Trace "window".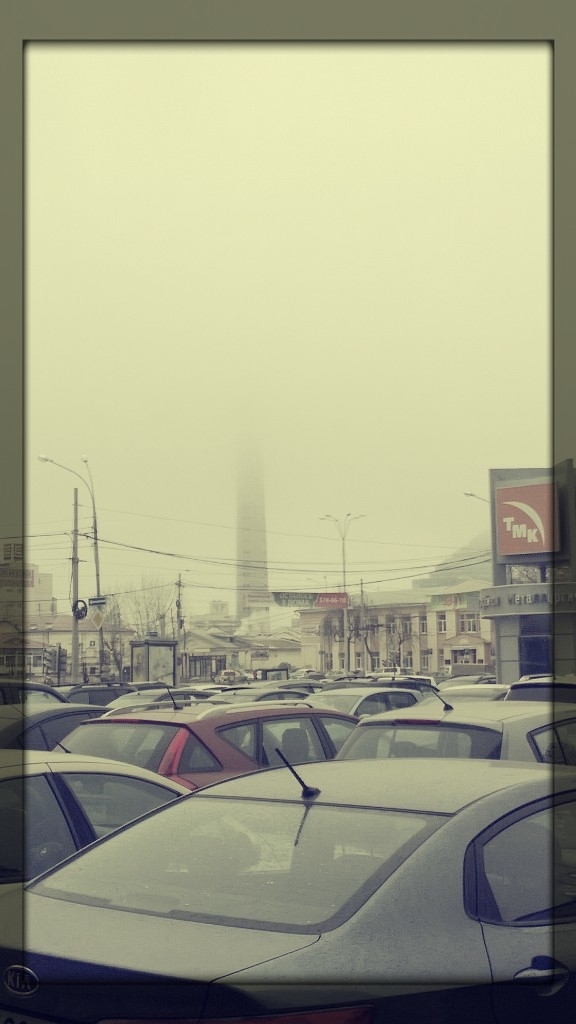
Traced to rect(410, 649, 432, 672).
